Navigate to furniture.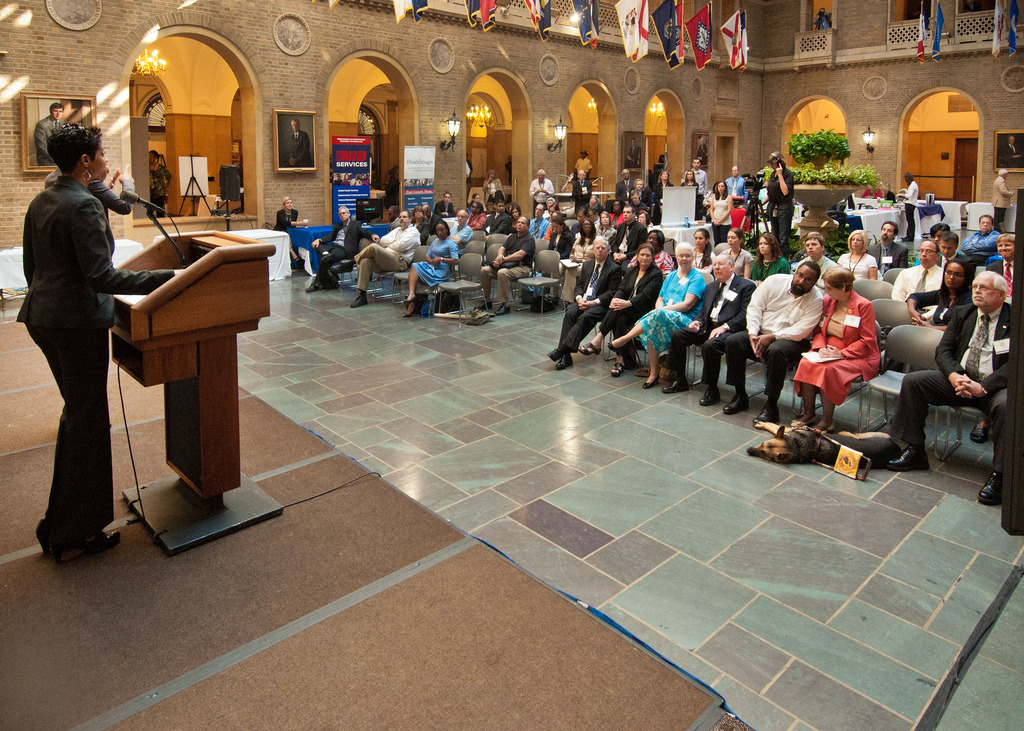
Navigation target: 548/190/619/212.
